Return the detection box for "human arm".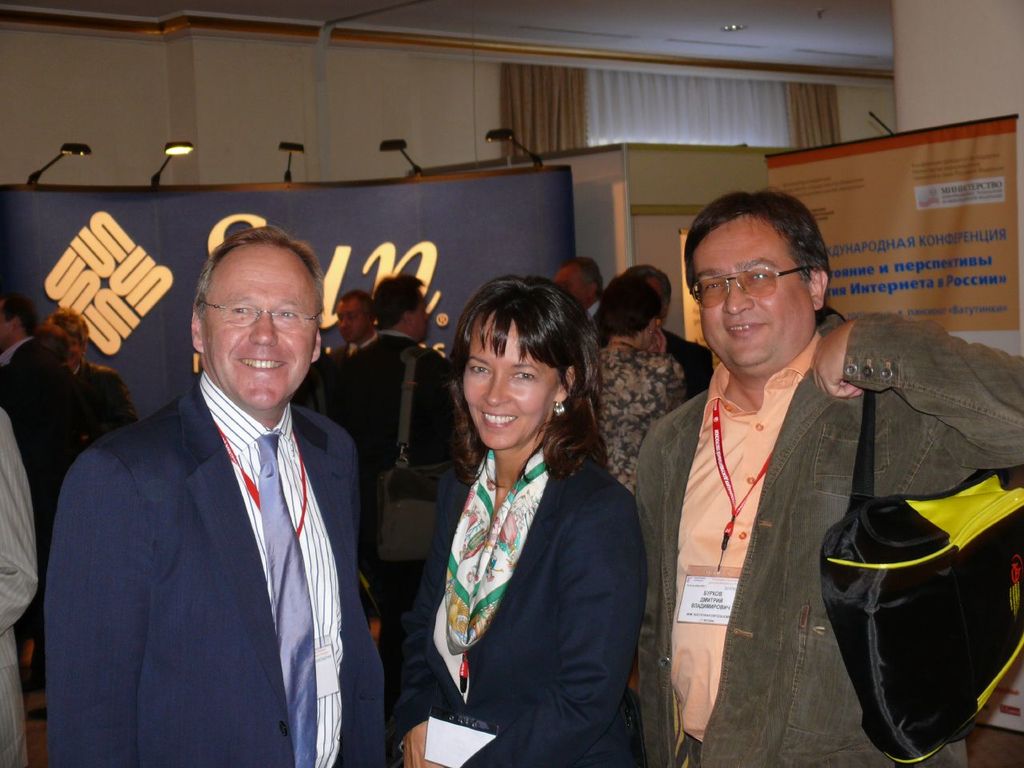
(685,344,713,398).
